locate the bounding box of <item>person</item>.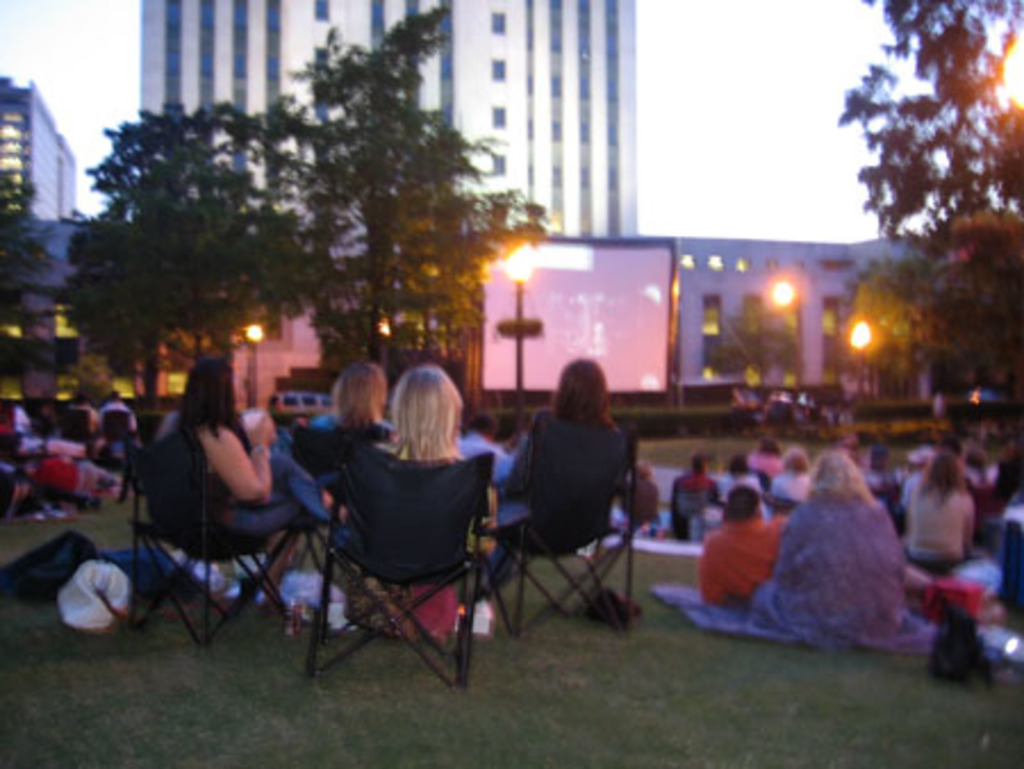
Bounding box: [503,353,637,630].
